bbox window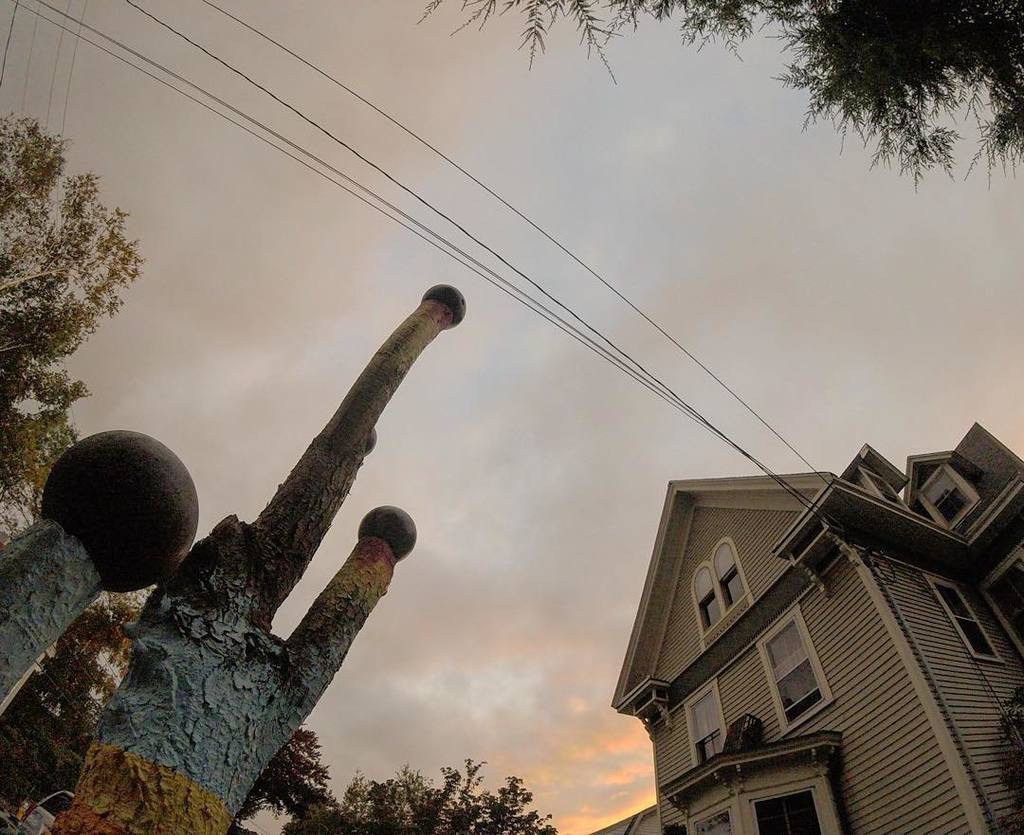
detection(691, 802, 736, 834)
